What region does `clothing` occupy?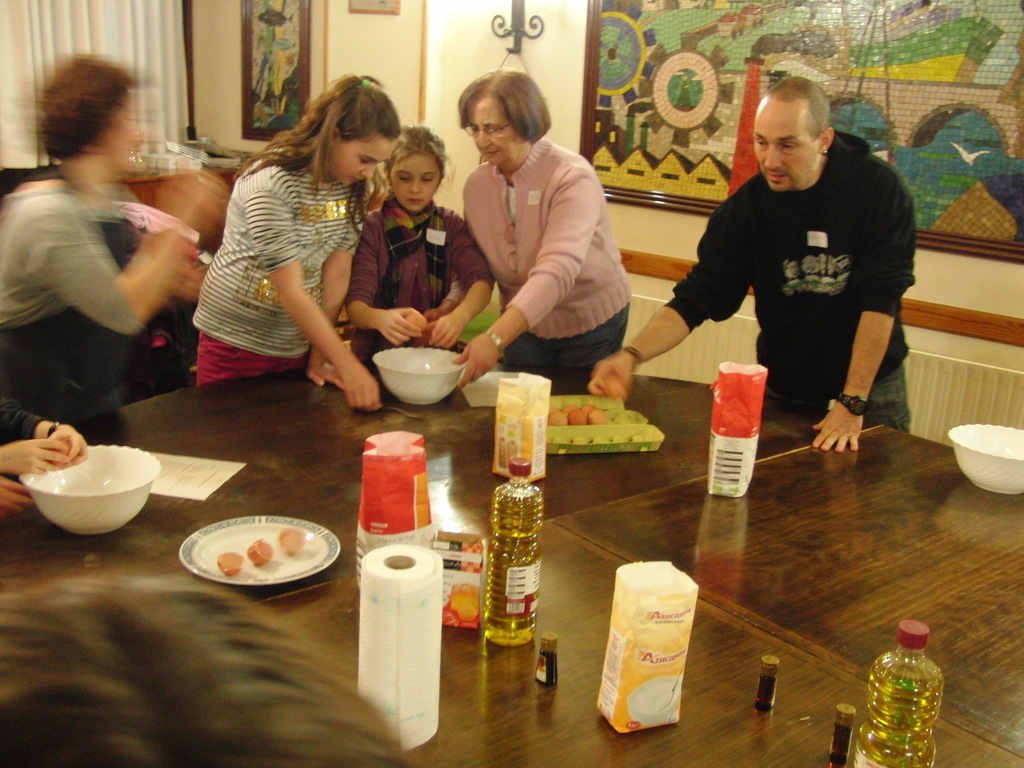
x1=463, y1=137, x2=636, y2=365.
